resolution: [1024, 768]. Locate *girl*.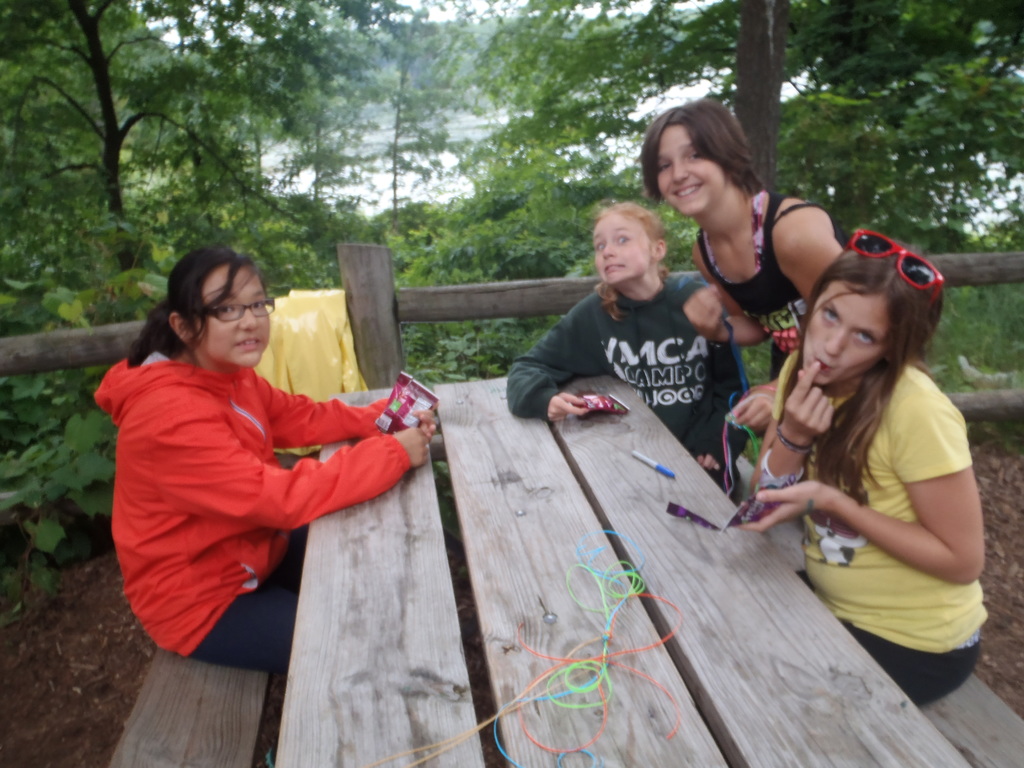
bbox=[505, 200, 748, 478].
